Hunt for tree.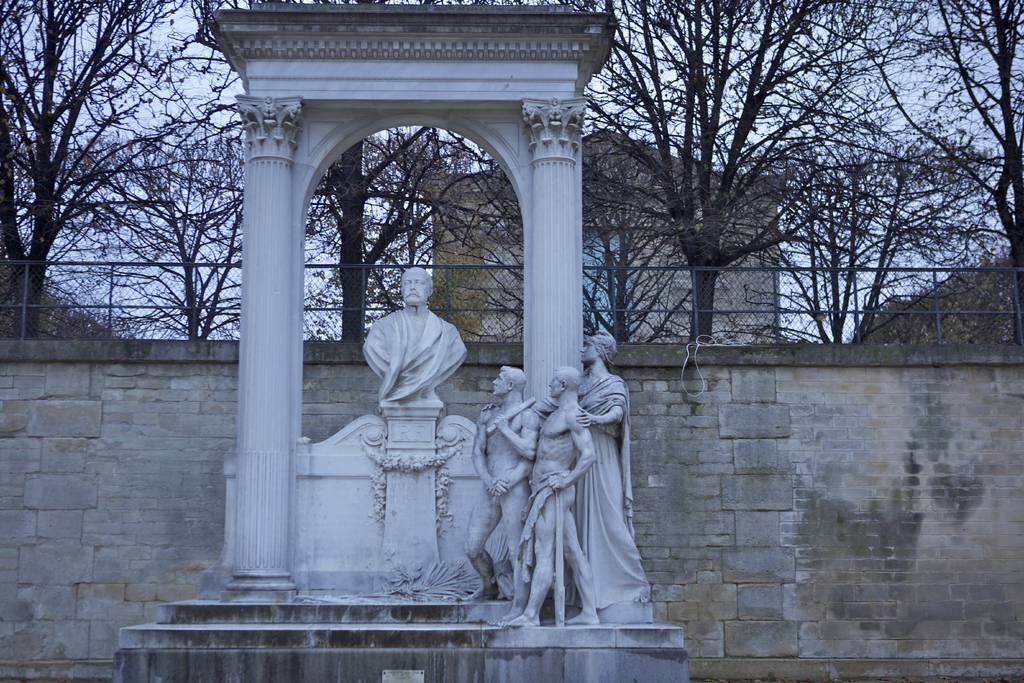
Hunted down at region(767, 135, 1002, 342).
